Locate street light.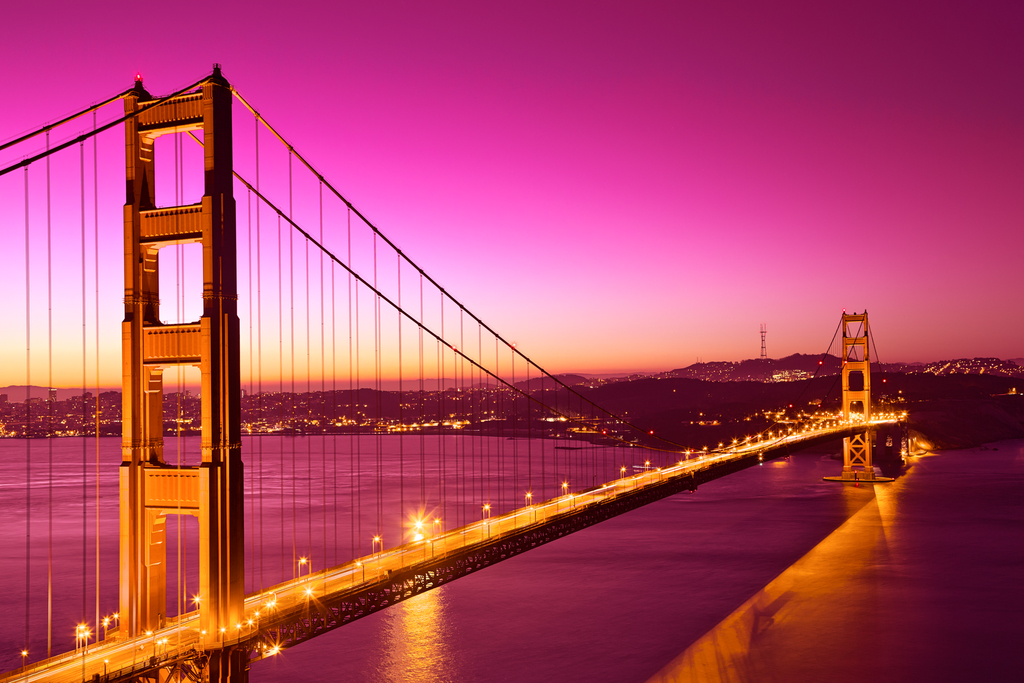
Bounding box: detection(561, 481, 567, 494).
